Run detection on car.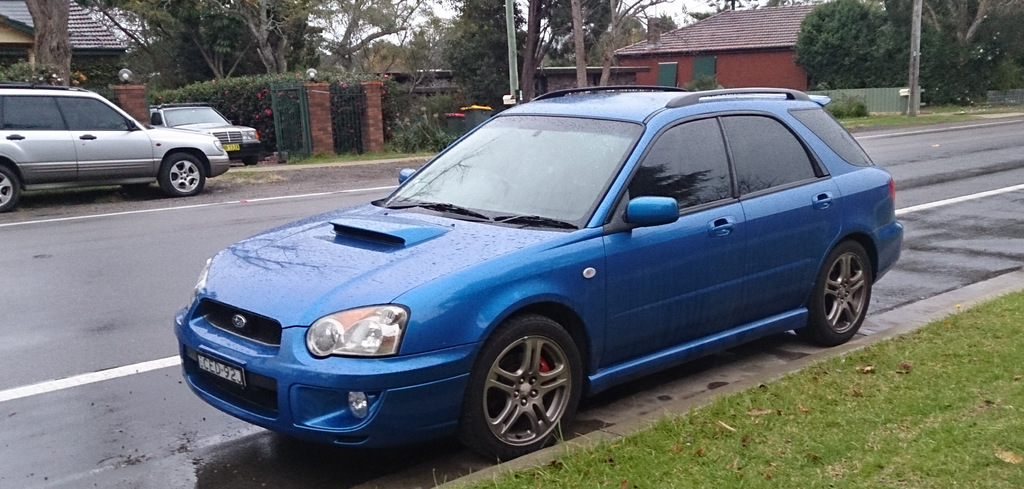
Result: 0:86:228:216.
